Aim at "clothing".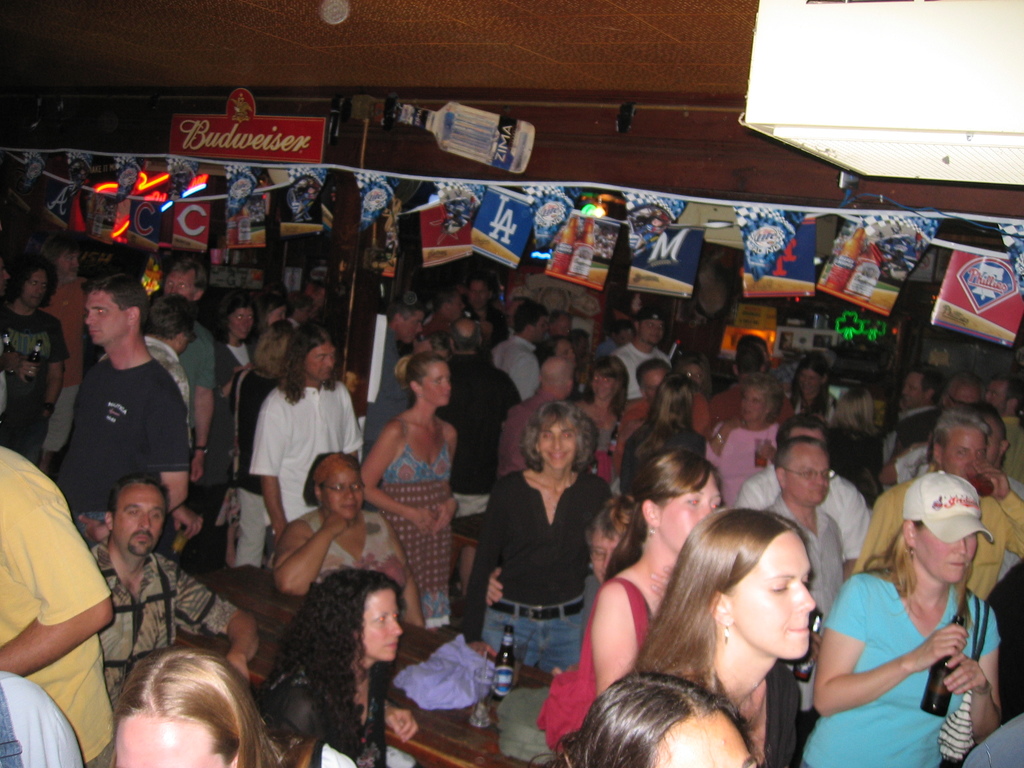
Aimed at {"left": 807, "top": 554, "right": 992, "bottom": 739}.
